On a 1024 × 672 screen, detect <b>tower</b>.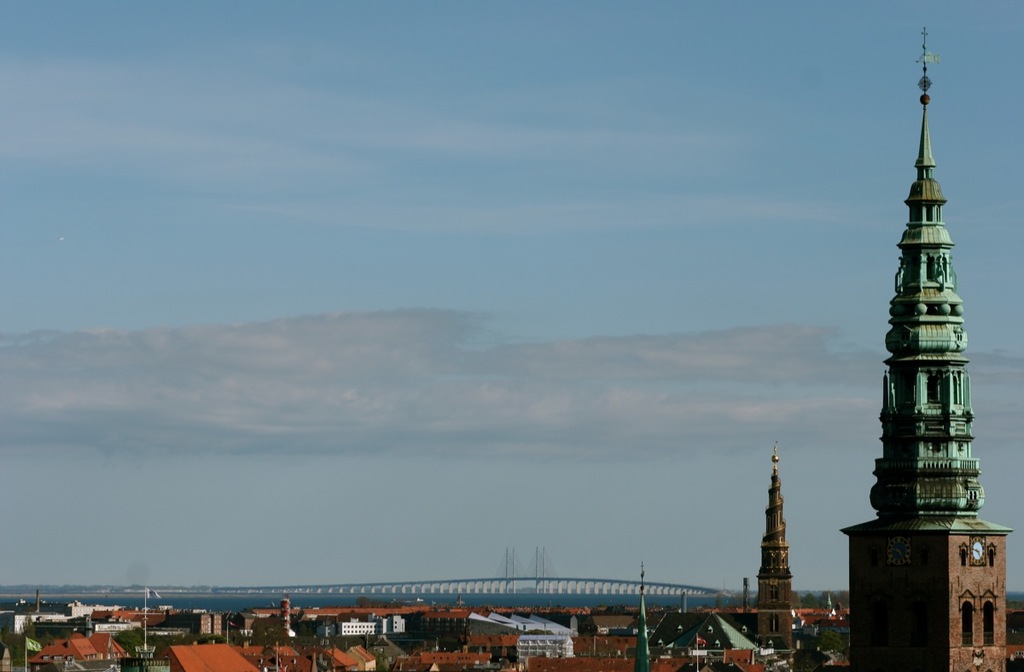
x1=754, y1=442, x2=806, y2=668.
